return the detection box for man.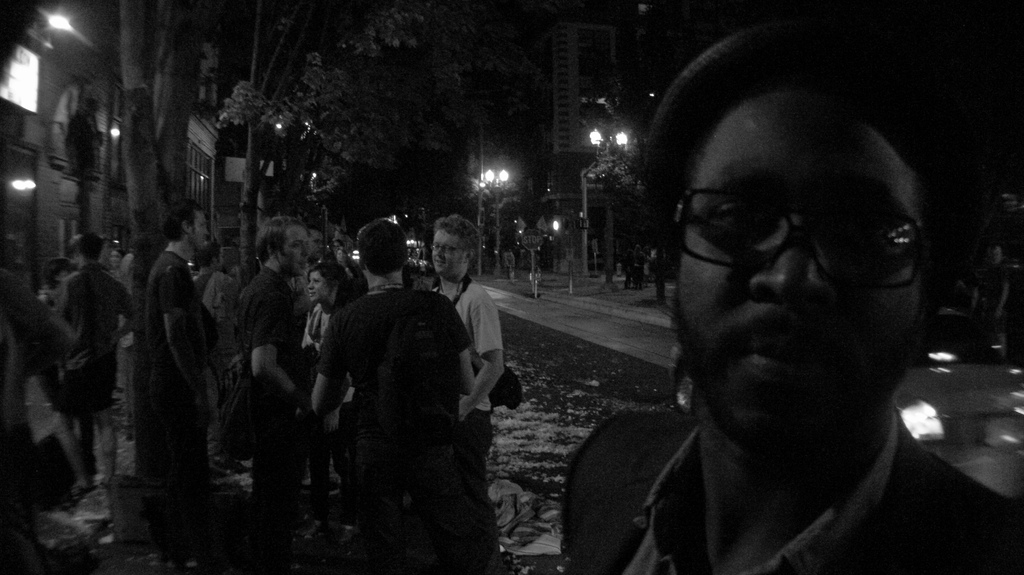
pyautogui.locateOnScreen(138, 205, 211, 566).
